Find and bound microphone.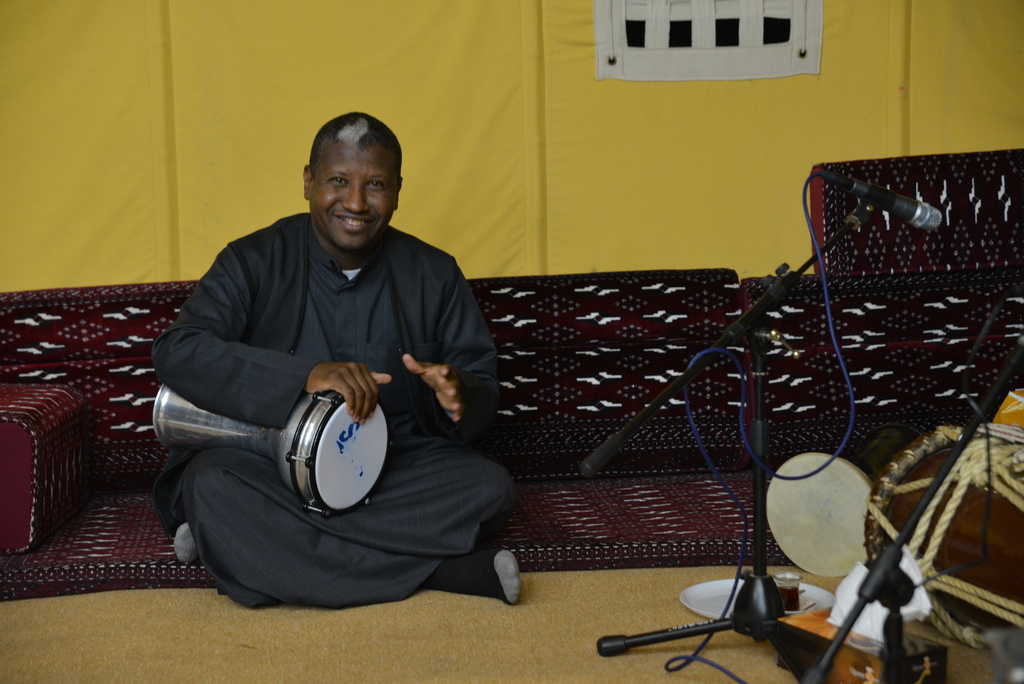
Bound: [808, 159, 952, 230].
